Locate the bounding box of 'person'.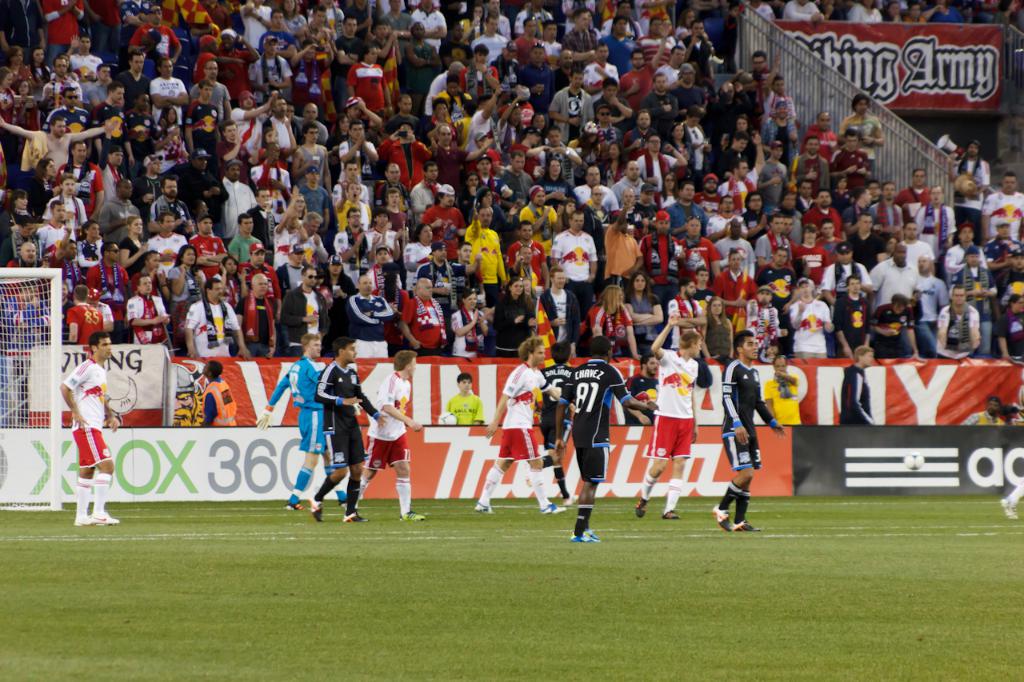
Bounding box: {"left": 290, "top": 337, "right": 374, "bottom": 529}.
